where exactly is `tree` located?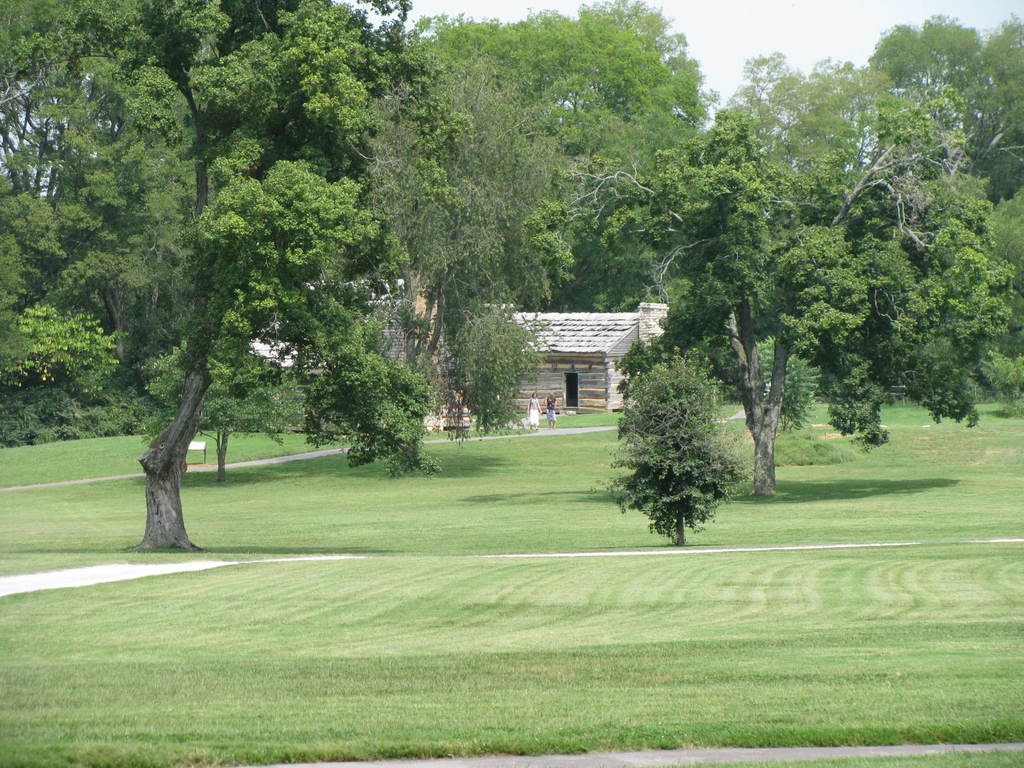
Its bounding box is box=[143, 0, 422, 548].
